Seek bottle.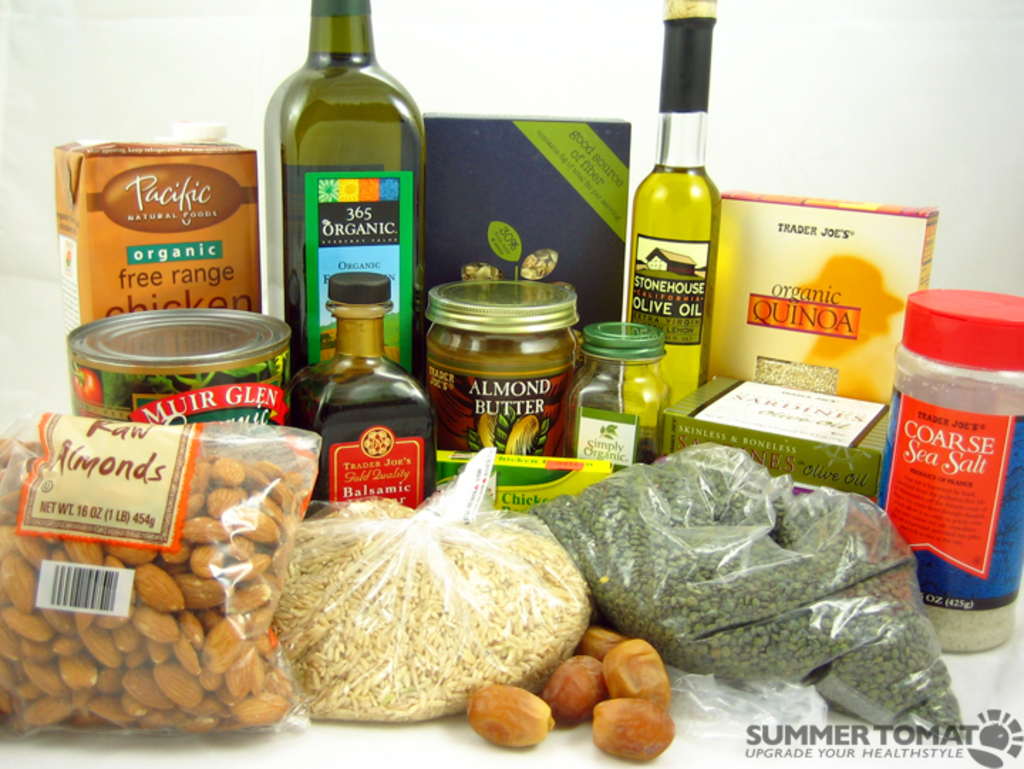
265, 279, 444, 506.
